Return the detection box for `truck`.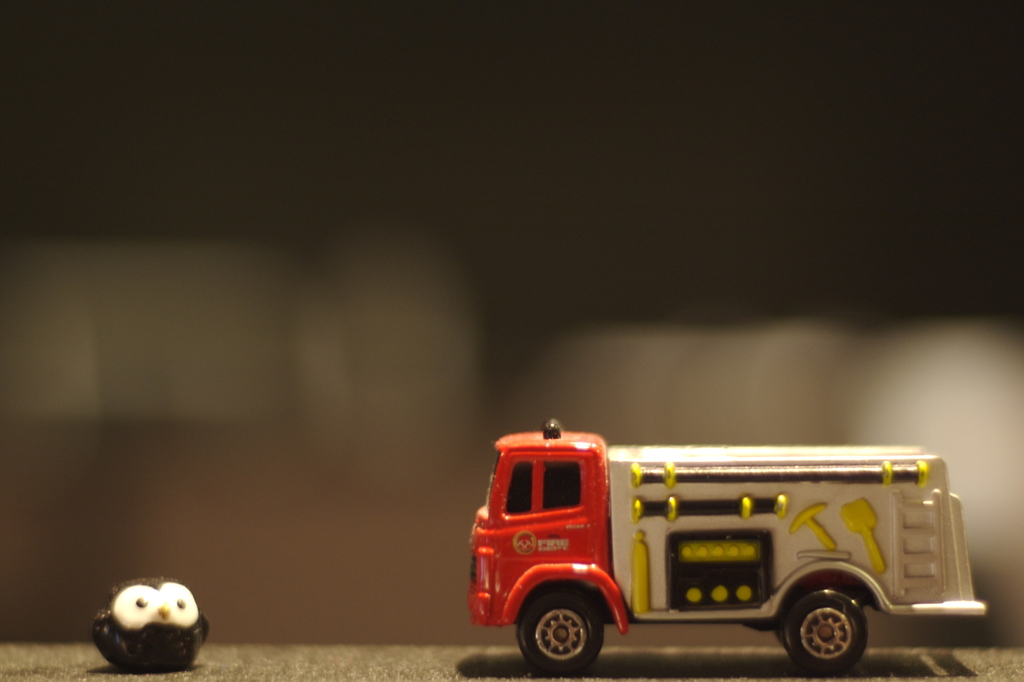
(x1=480, y1=426, x2=968, y2=681).
